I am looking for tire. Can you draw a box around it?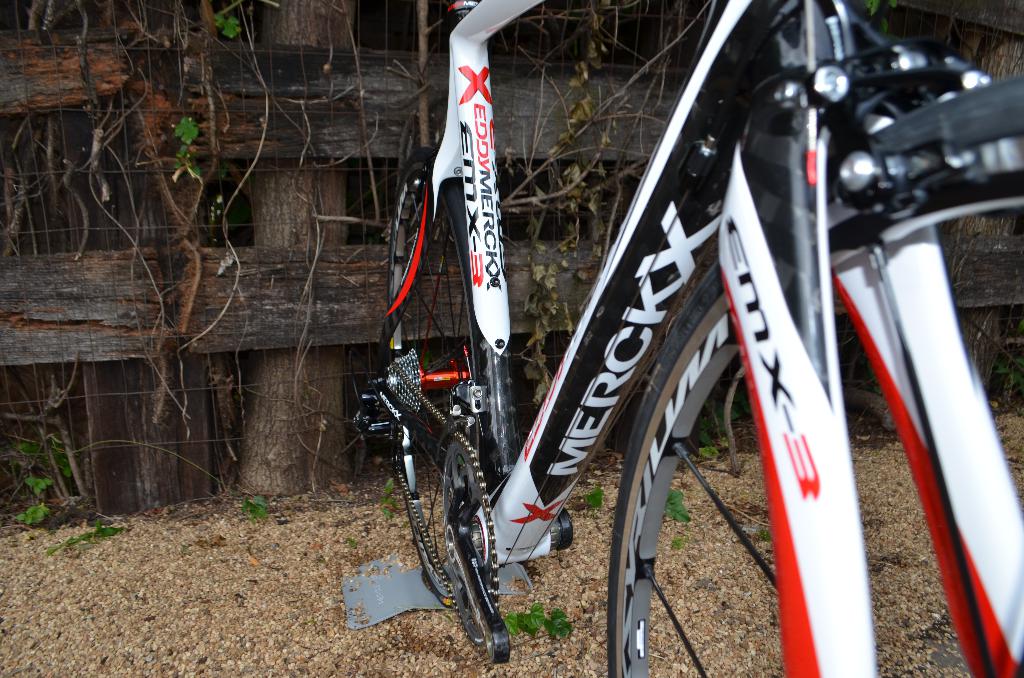
Sure, the bounding box is x1=384 y1=145 x2=474 y2=604.
